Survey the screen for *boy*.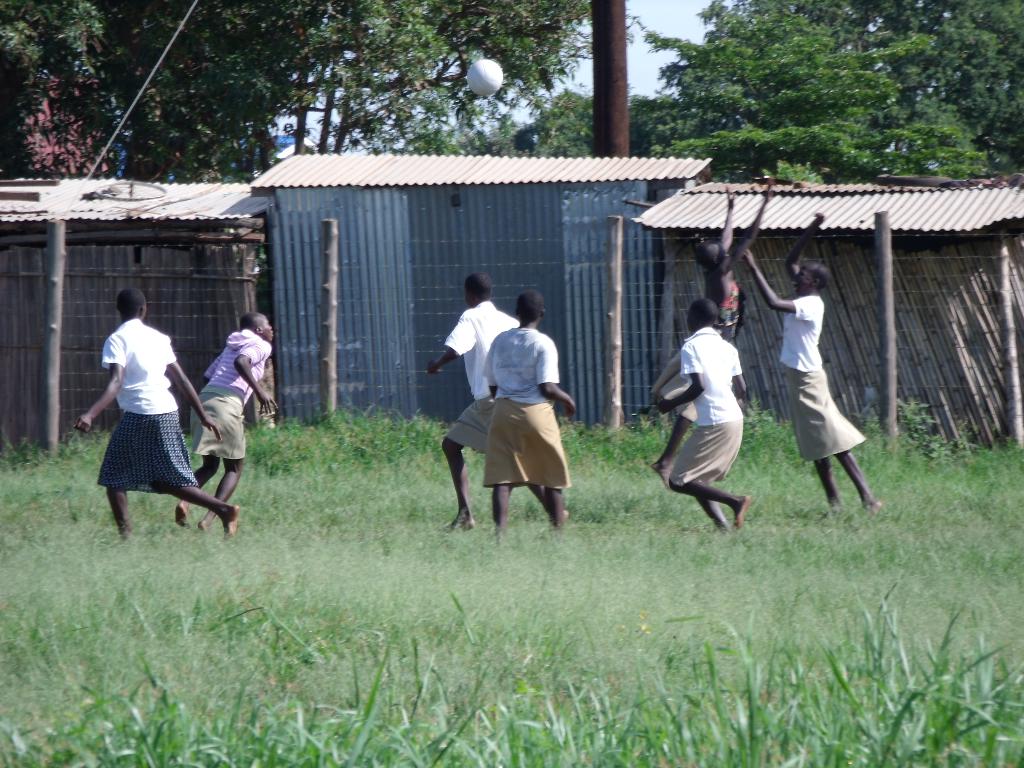
Survey found: box=[743, 209, 882, 508].
